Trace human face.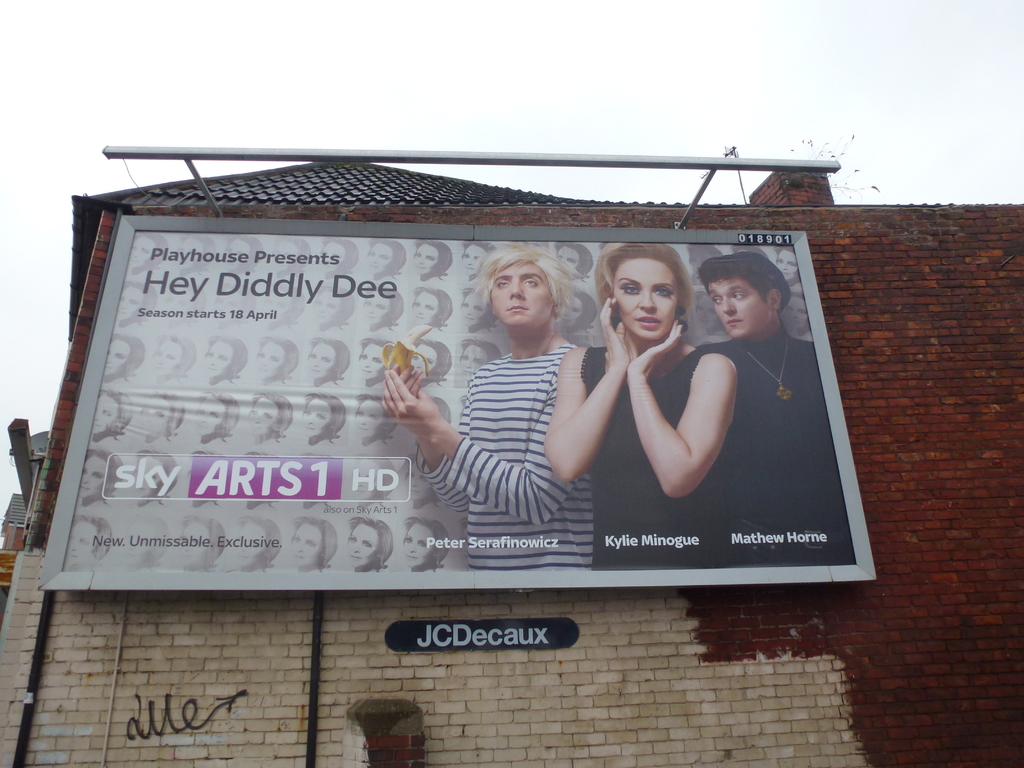
Traced to (left=697, top=271, right=776, bottom=342).
